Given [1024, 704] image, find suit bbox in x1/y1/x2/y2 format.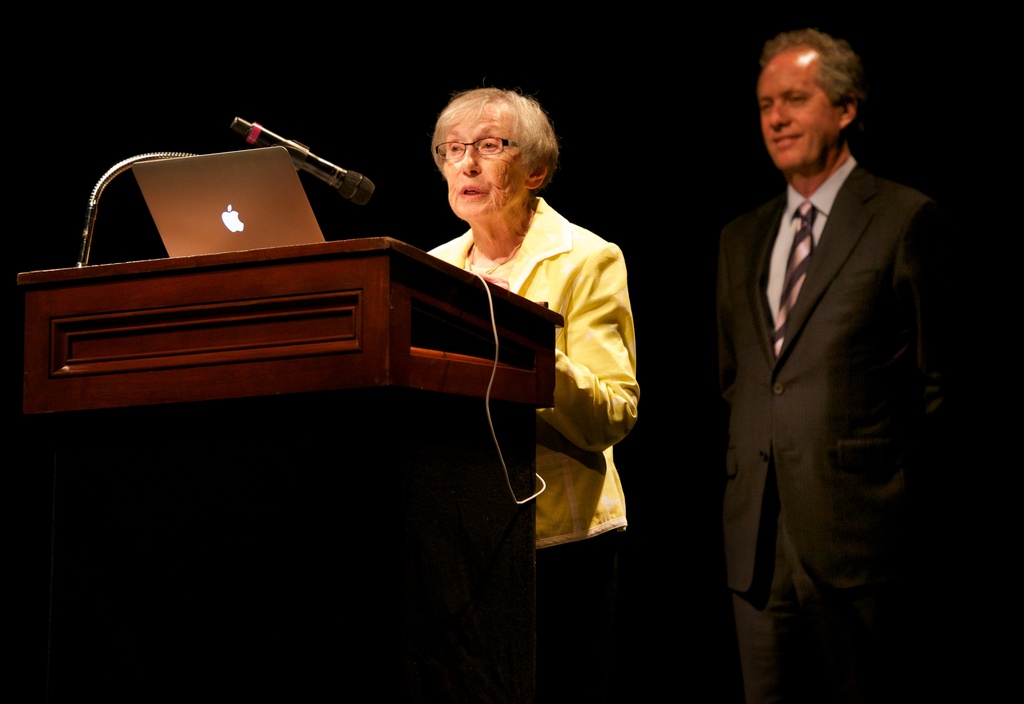
425/198/643/556.
